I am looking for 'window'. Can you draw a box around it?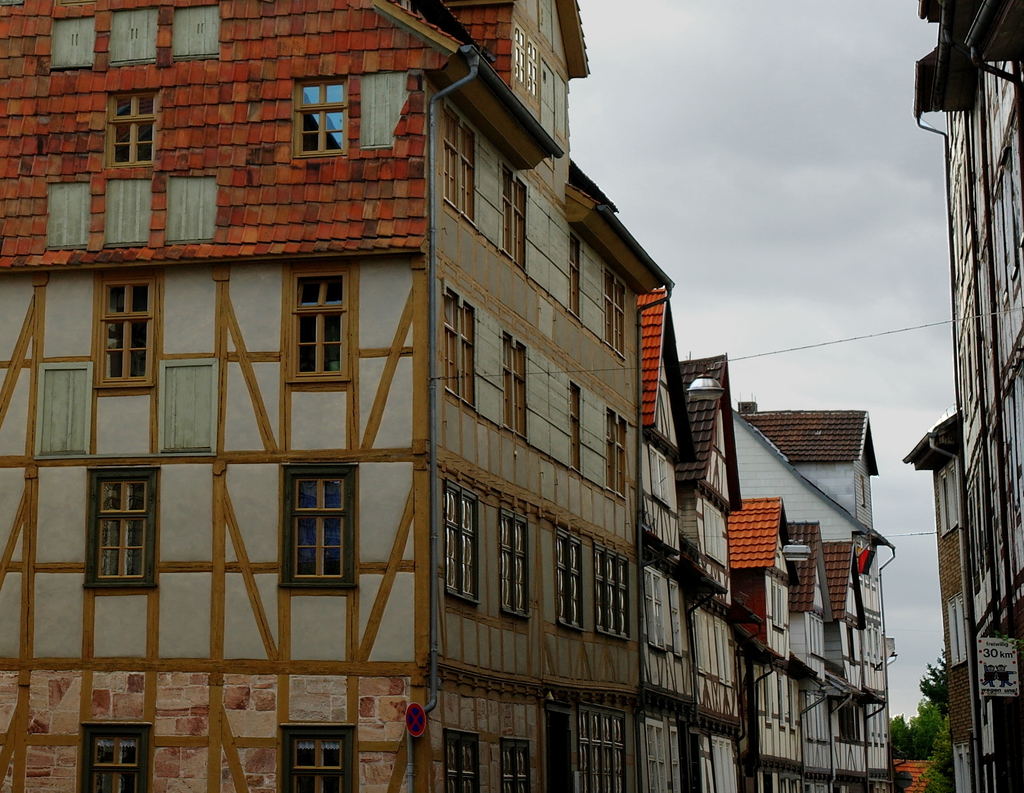
Sure, the bounding box is [x1=608, y1=413, x2=610, y2=486].
